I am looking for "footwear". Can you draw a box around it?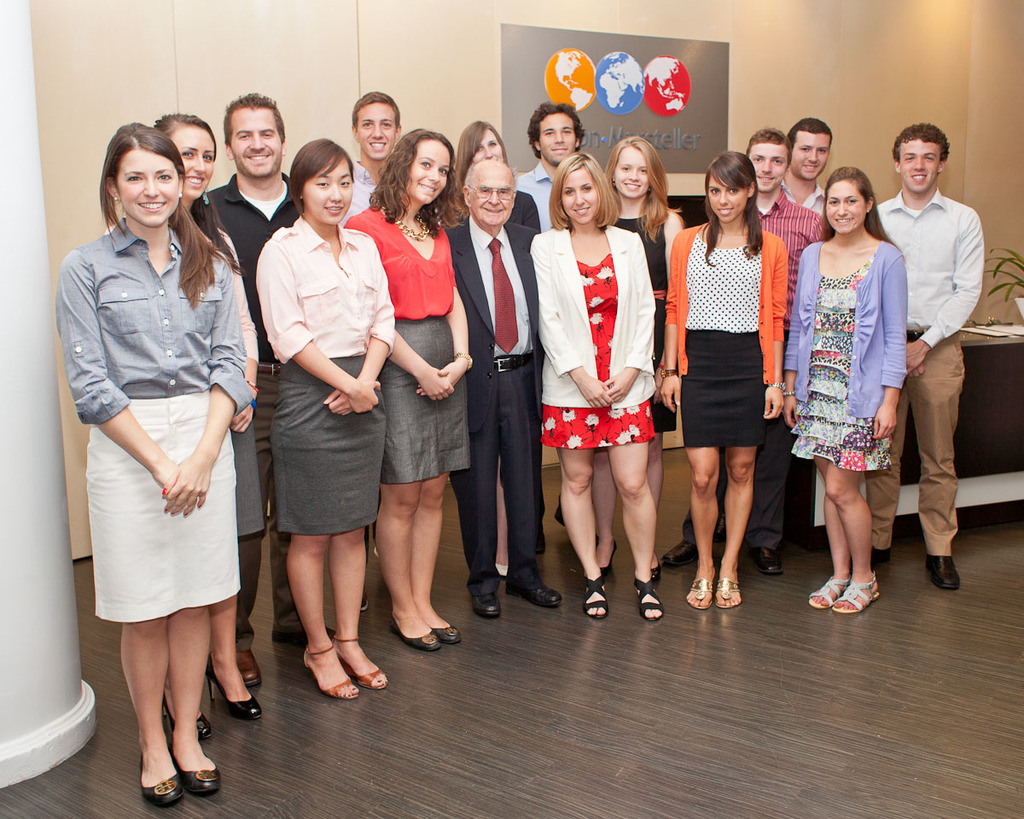
Sure, the bounding box is 713,578,743,608.
